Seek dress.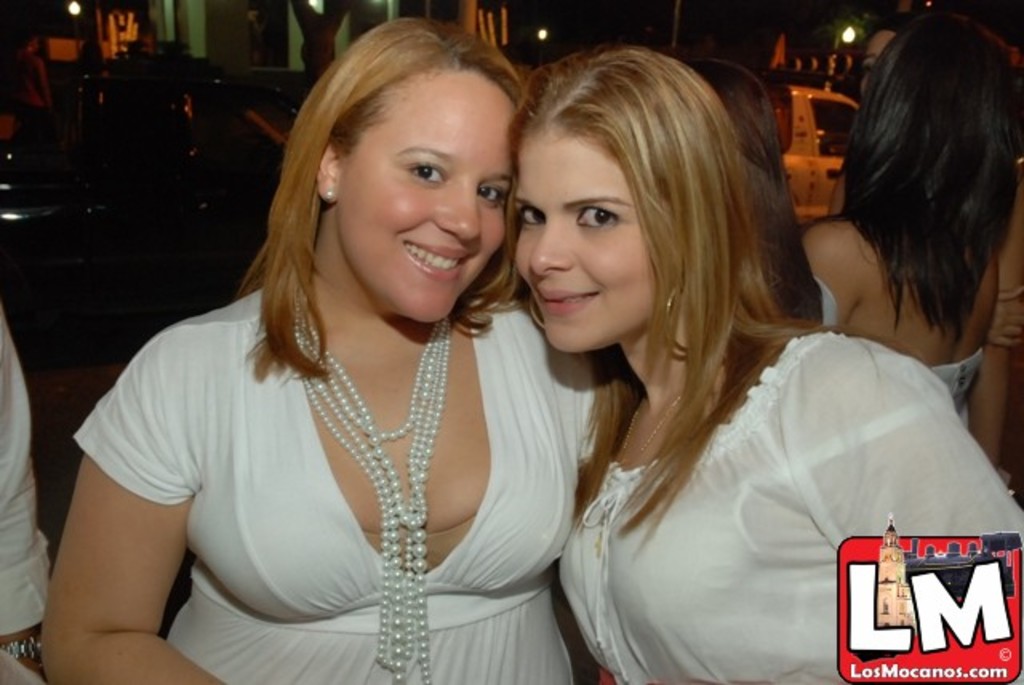
69/285/587/683.
